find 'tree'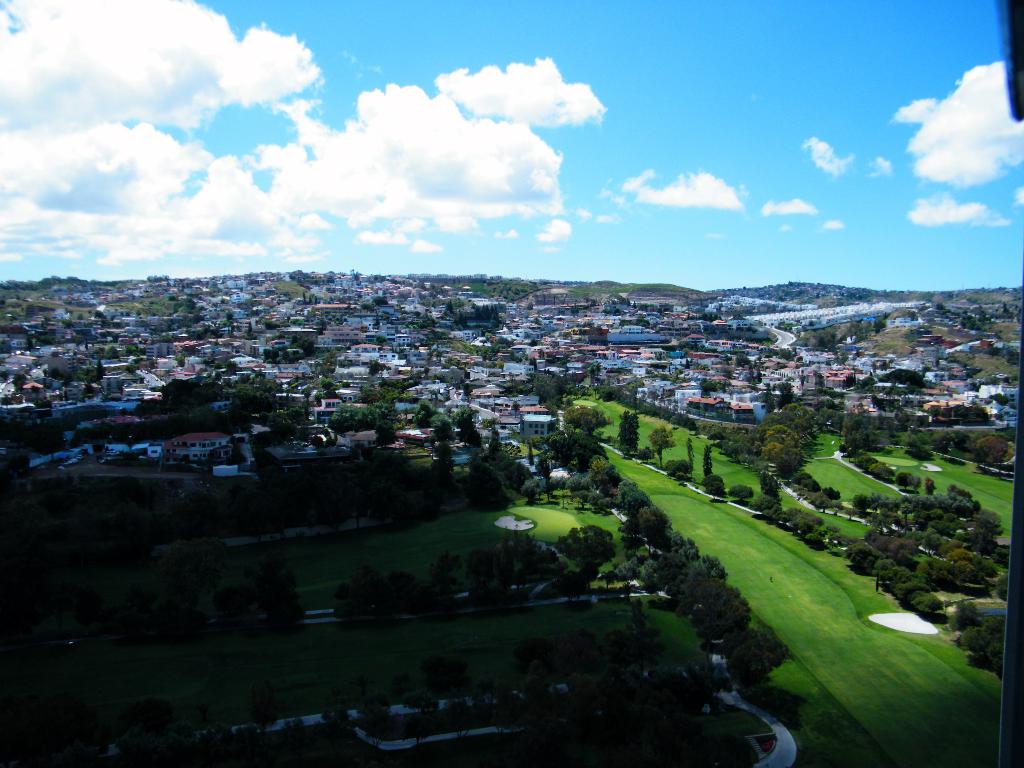
l=331, t=567, r=420, b=617
